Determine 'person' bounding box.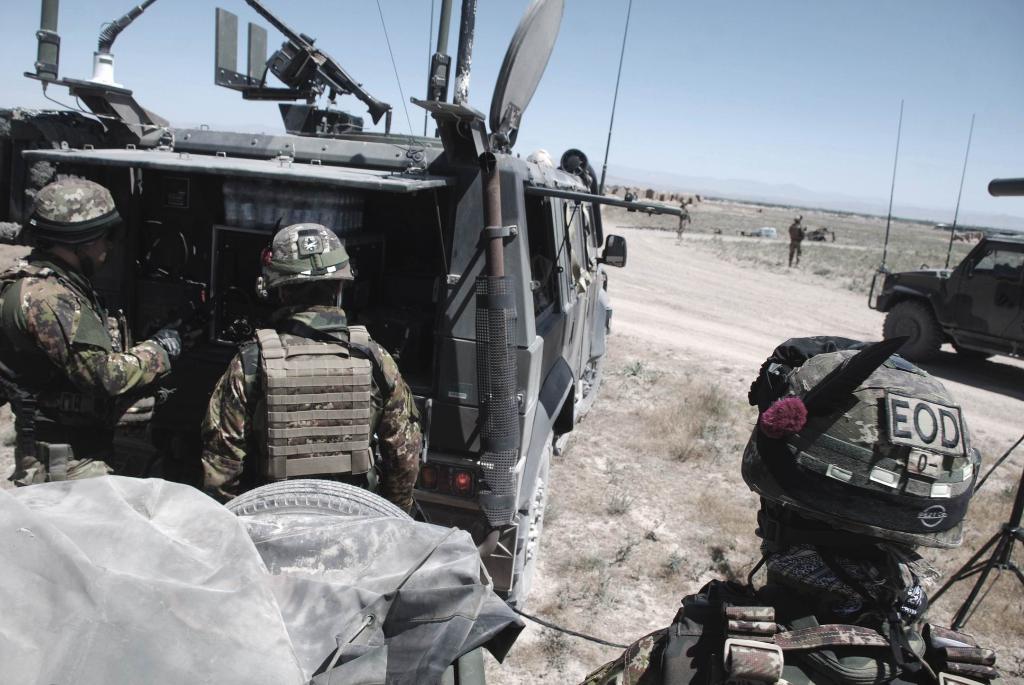
Determined: [780, 211, 806, 269].
